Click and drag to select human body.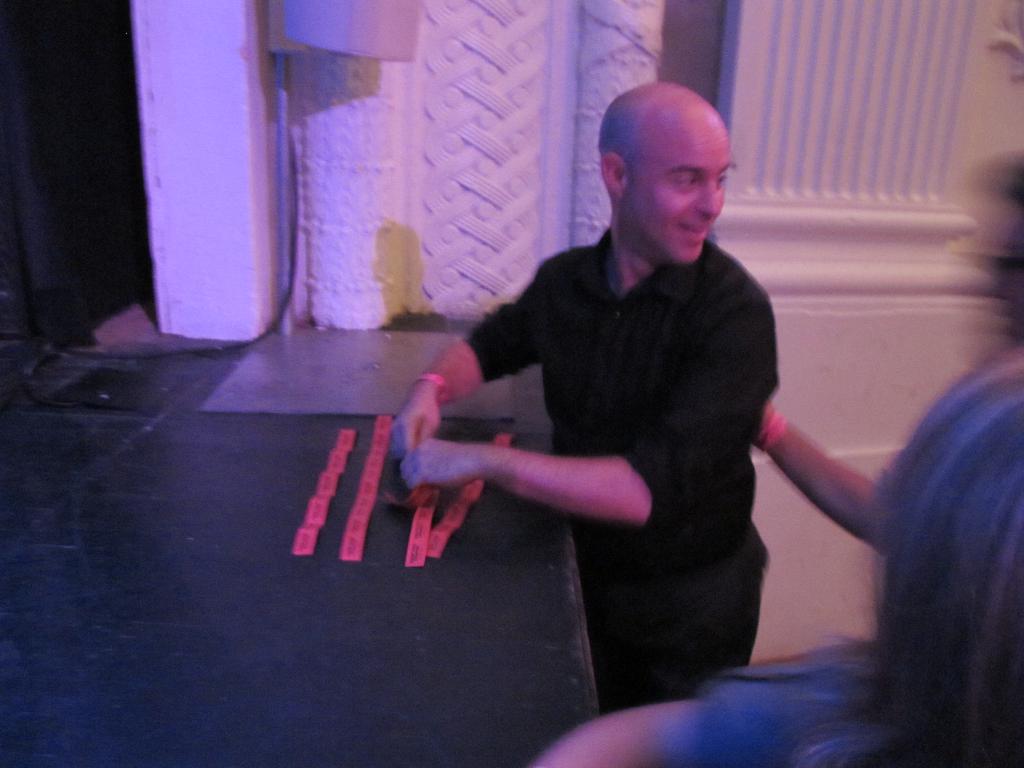
Selection: 394,100,818,757.
